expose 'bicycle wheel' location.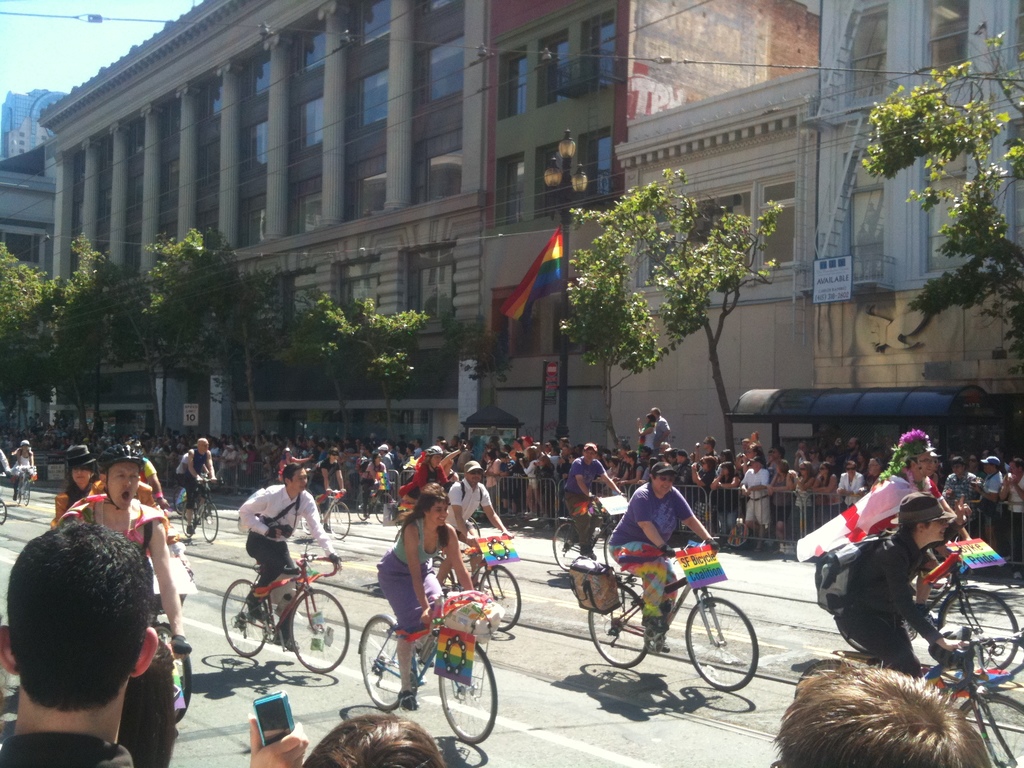
Exposed at x1=181, y1=502, x2=196, y2=538.
